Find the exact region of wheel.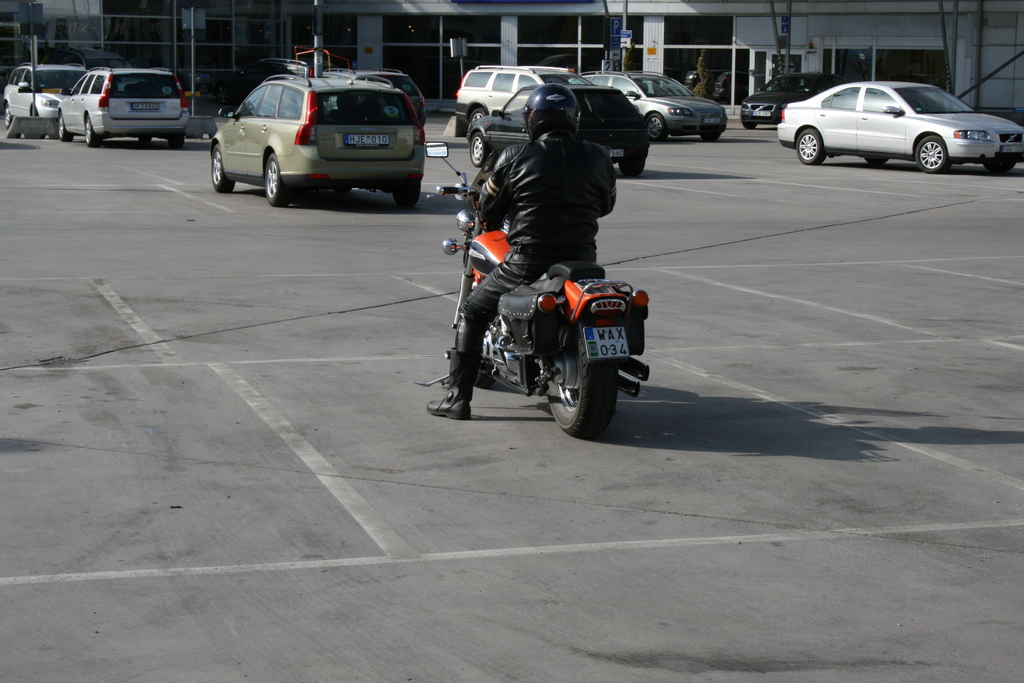
Exact region: (471, 135, 486, 165).
